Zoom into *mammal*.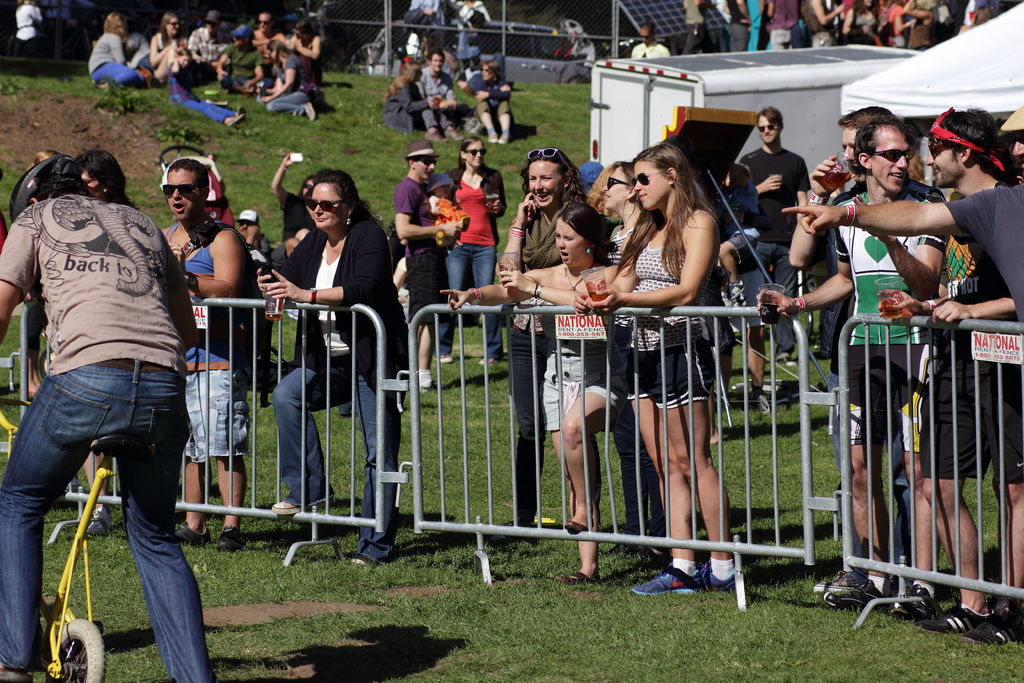
Zoom target: [left=460, top=60, right=516, bottom=147].
